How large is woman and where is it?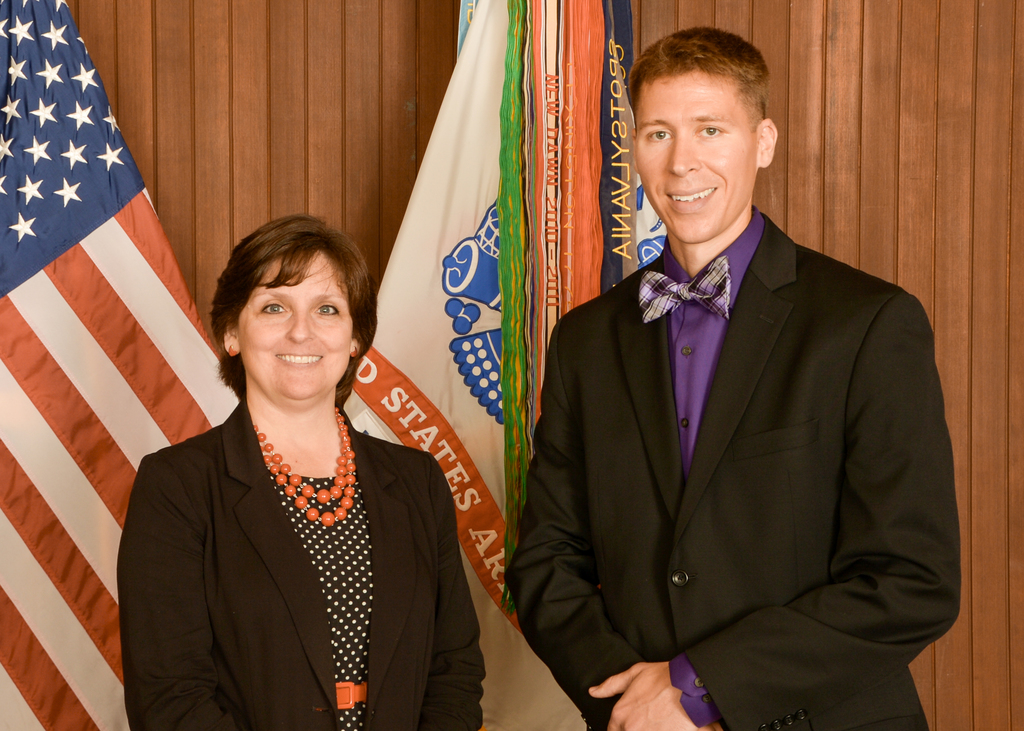
Bounding box: [131,203,458,730].
